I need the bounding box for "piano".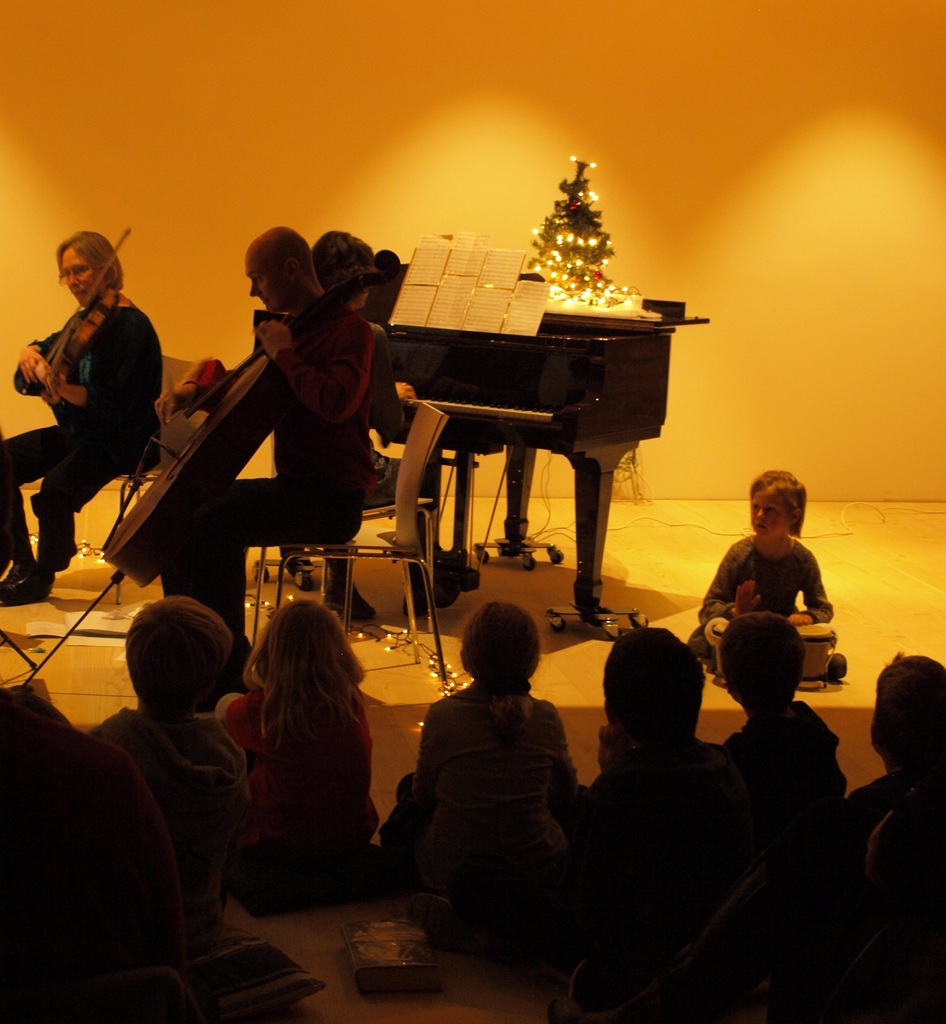
Here it is: box(332, 282, 709, 621).
